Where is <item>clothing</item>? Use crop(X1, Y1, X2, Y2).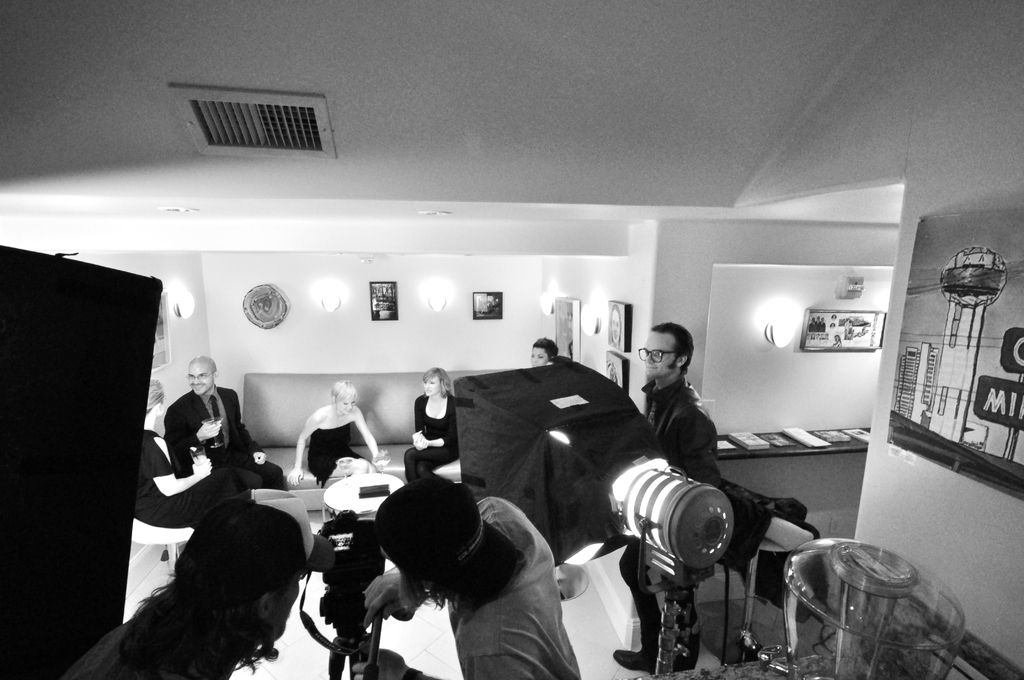
crop(636, 374, 721, 658).
